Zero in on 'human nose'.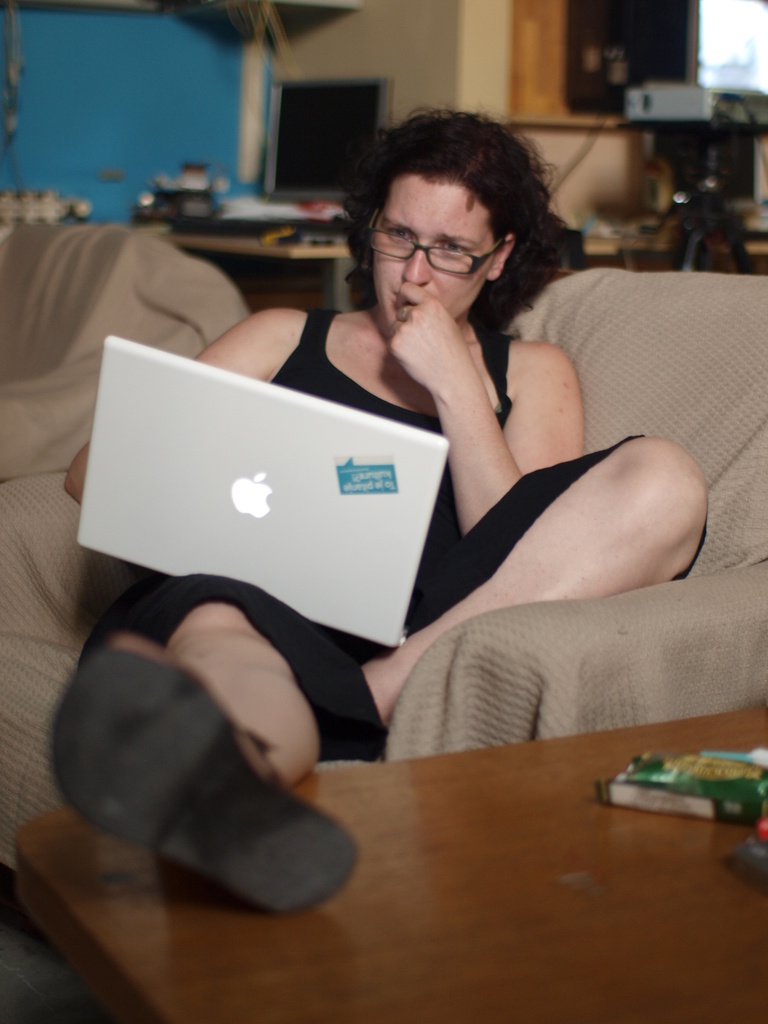
Zeroed in: [397, 245, 434, 284].
